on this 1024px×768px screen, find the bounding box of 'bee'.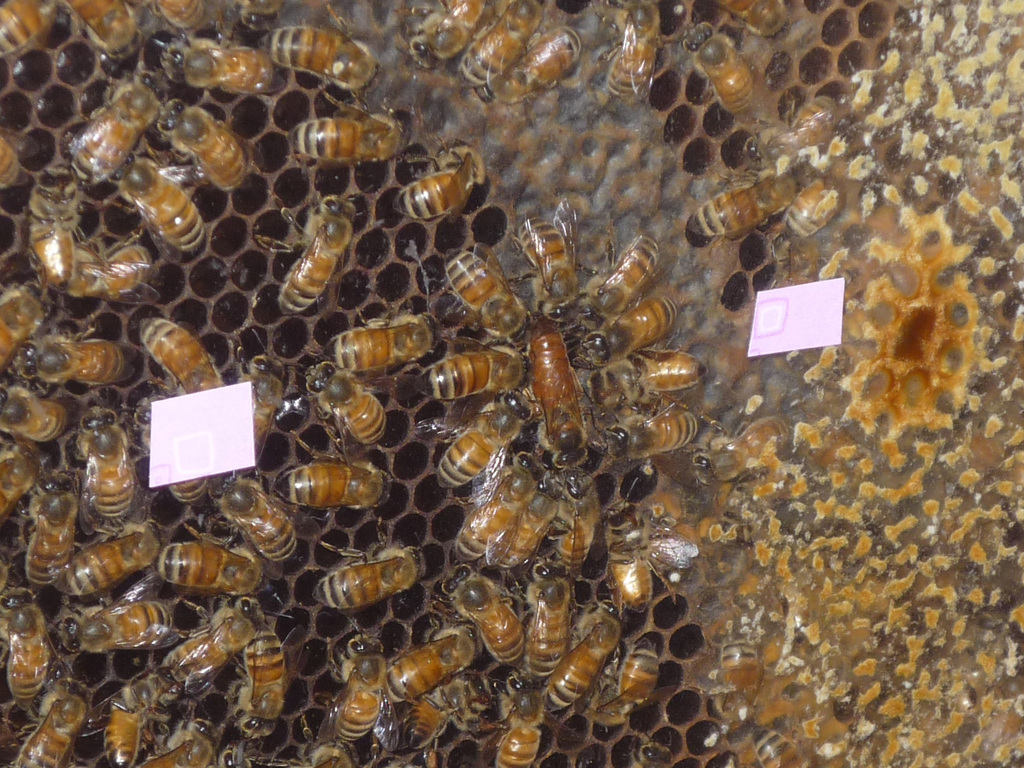
Bounding box: bbox=[152, 597, 270, 699].
